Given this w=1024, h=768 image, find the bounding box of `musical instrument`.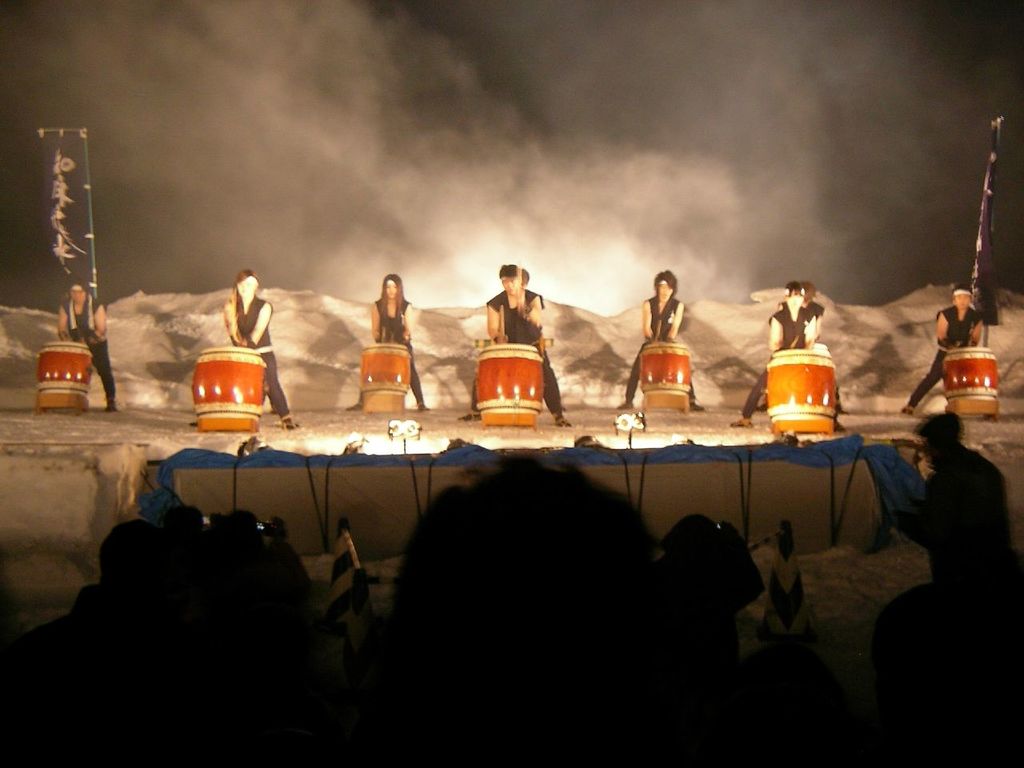
crop(930, 342, 1010, 418).
